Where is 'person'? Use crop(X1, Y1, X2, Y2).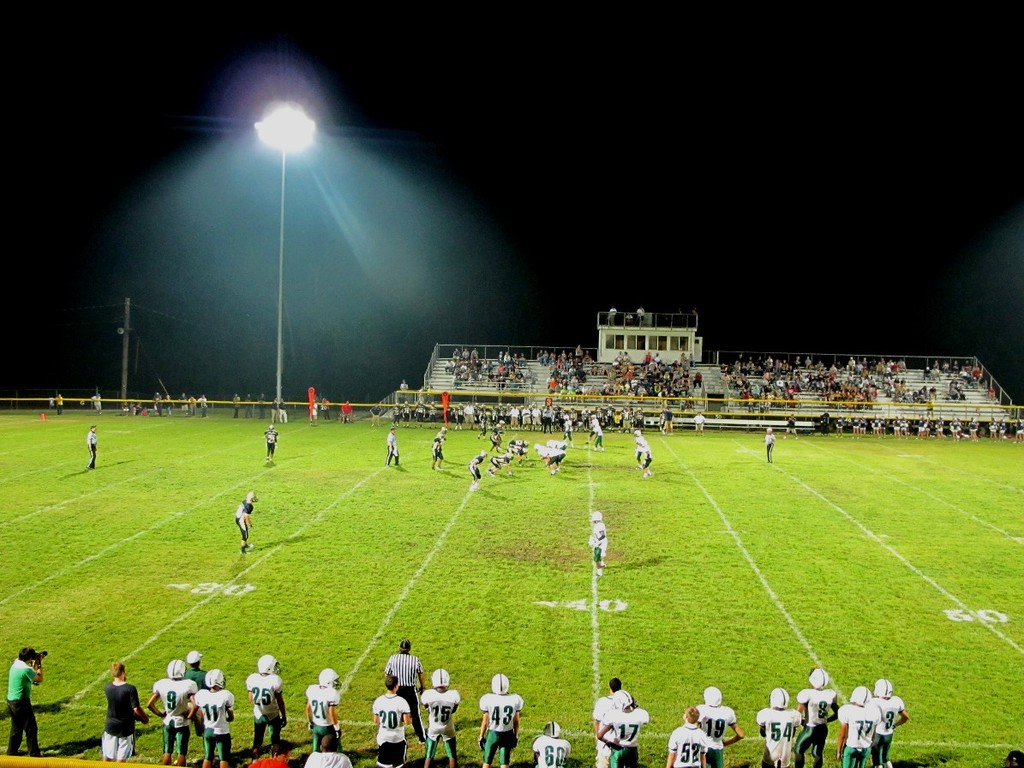
crop(640, 441, 655, 480).
